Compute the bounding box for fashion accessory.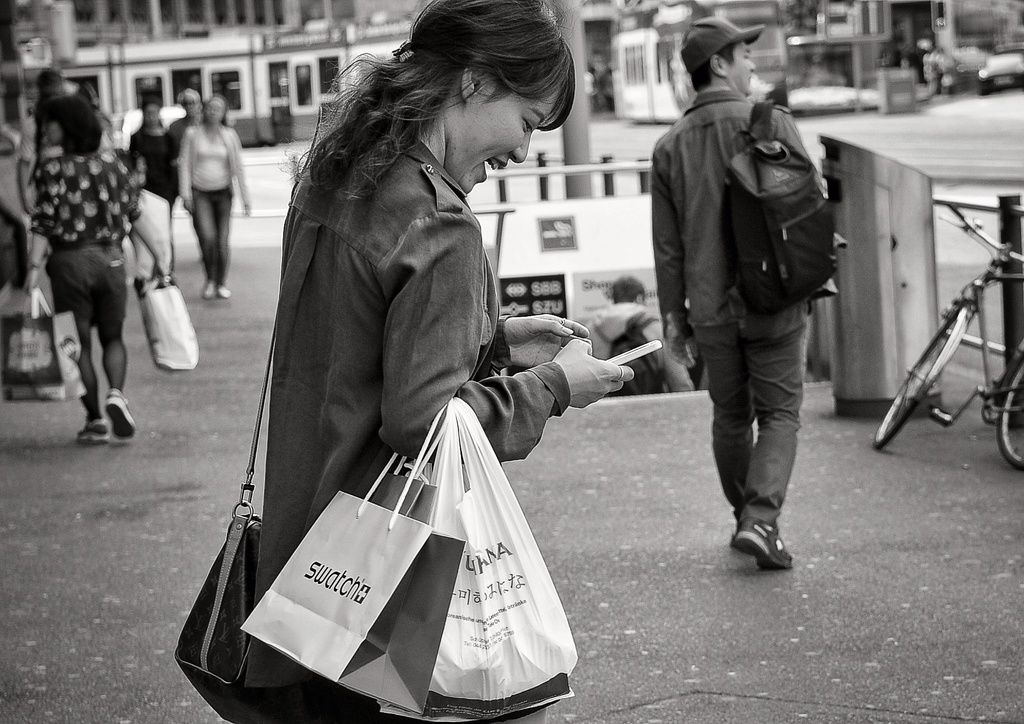
locate(557, 314, 567, 330).
